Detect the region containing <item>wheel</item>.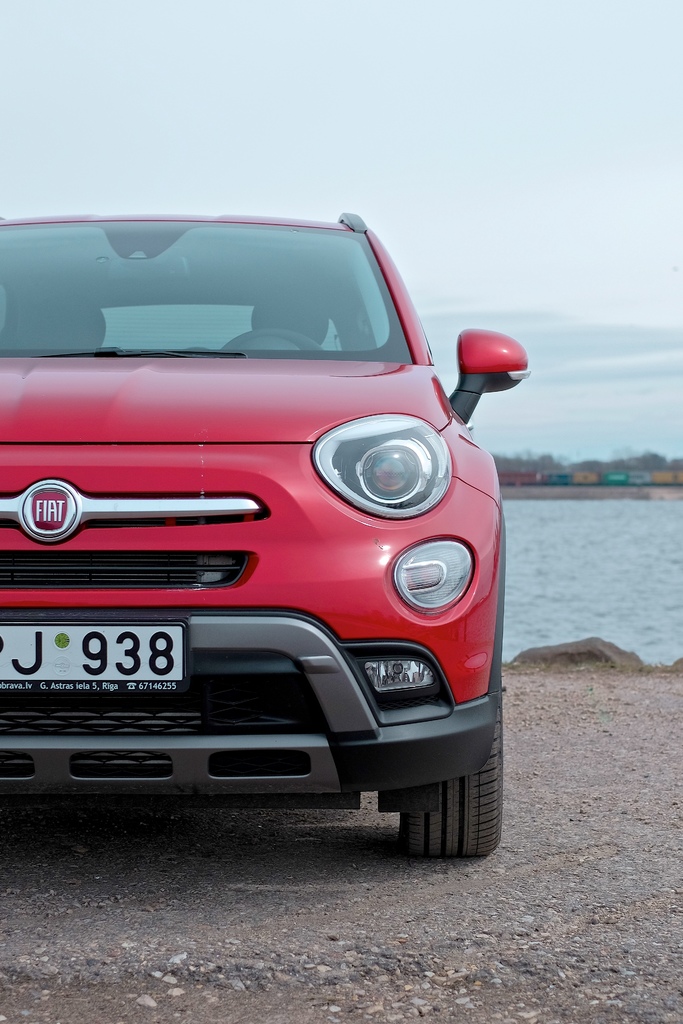
{"left": 382, "top": 733, "right": 496, "bottom": 863}.
